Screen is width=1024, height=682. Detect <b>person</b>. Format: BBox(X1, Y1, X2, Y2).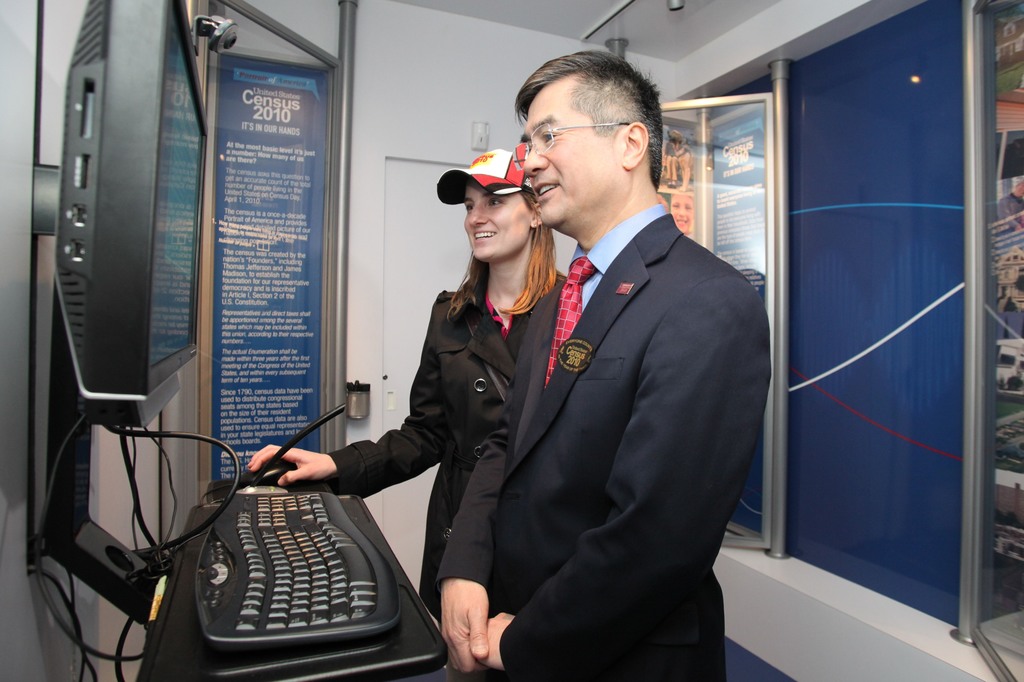
BBox(432, 65, 752, 676).
